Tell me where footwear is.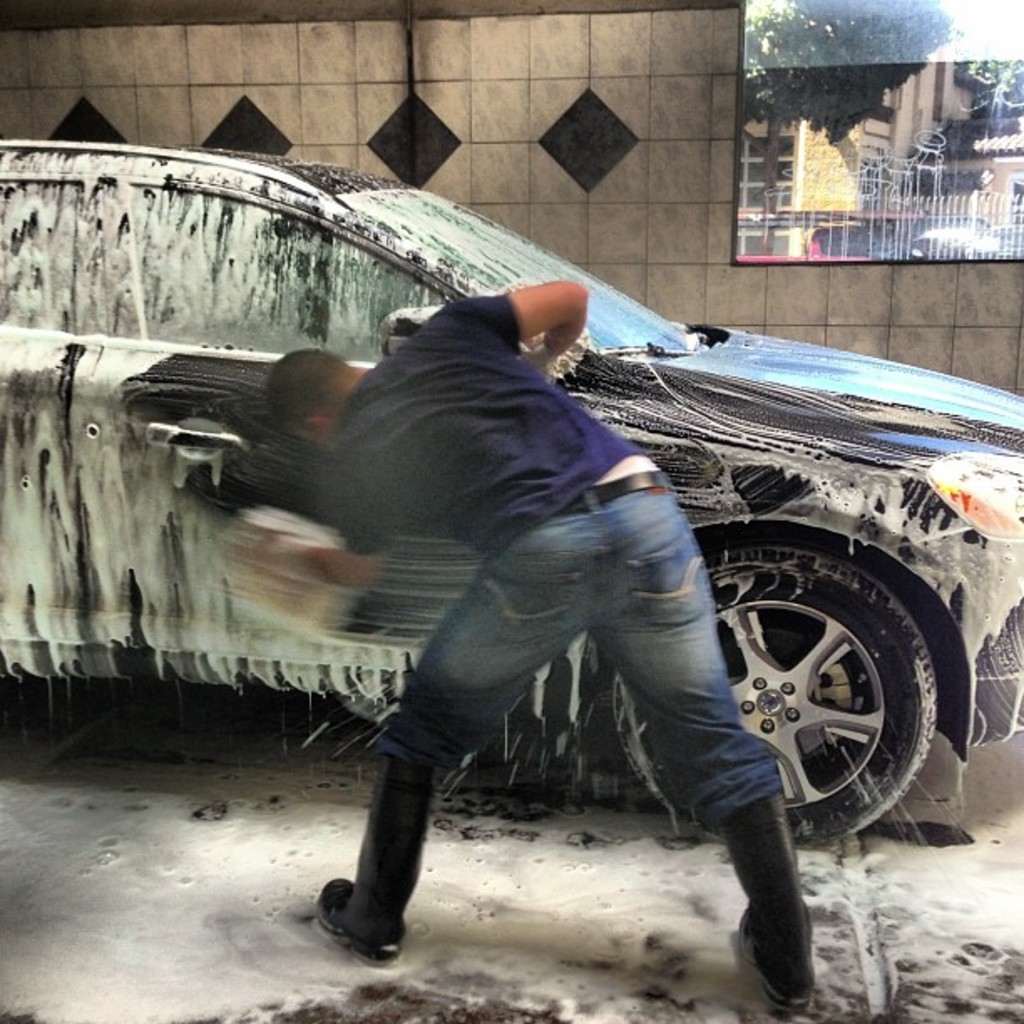
footwear is at detection(313, 872, 405, 972).
